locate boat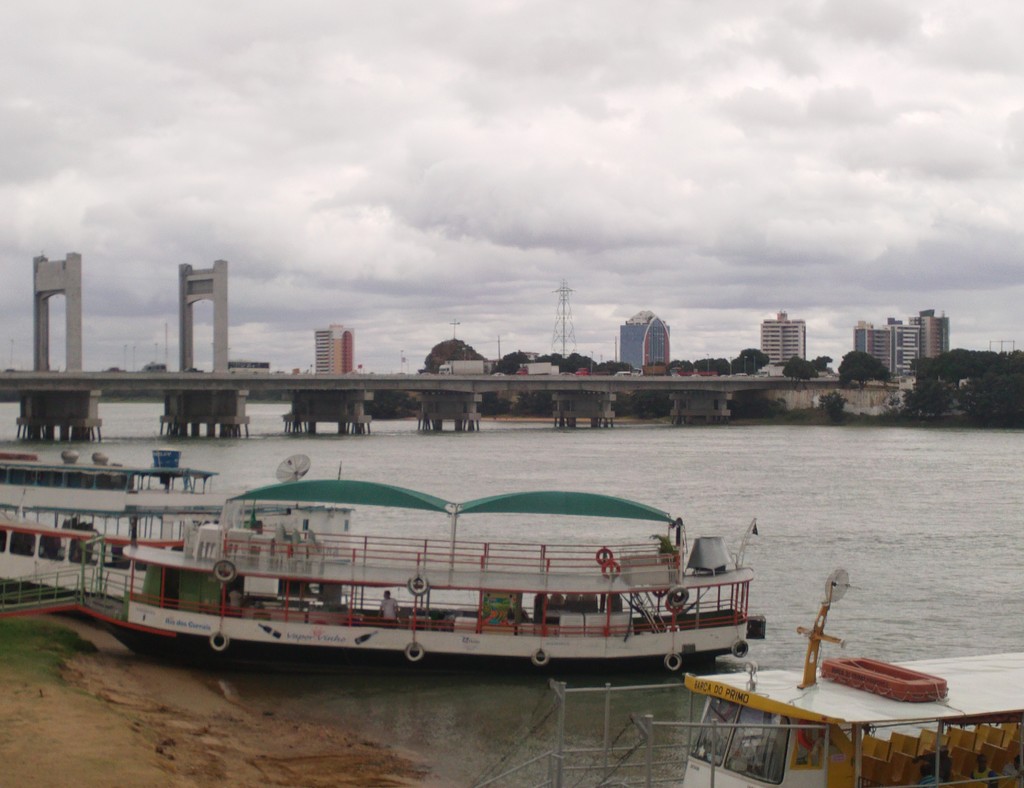
x1=76, y1=456, x2=833, y2=682
